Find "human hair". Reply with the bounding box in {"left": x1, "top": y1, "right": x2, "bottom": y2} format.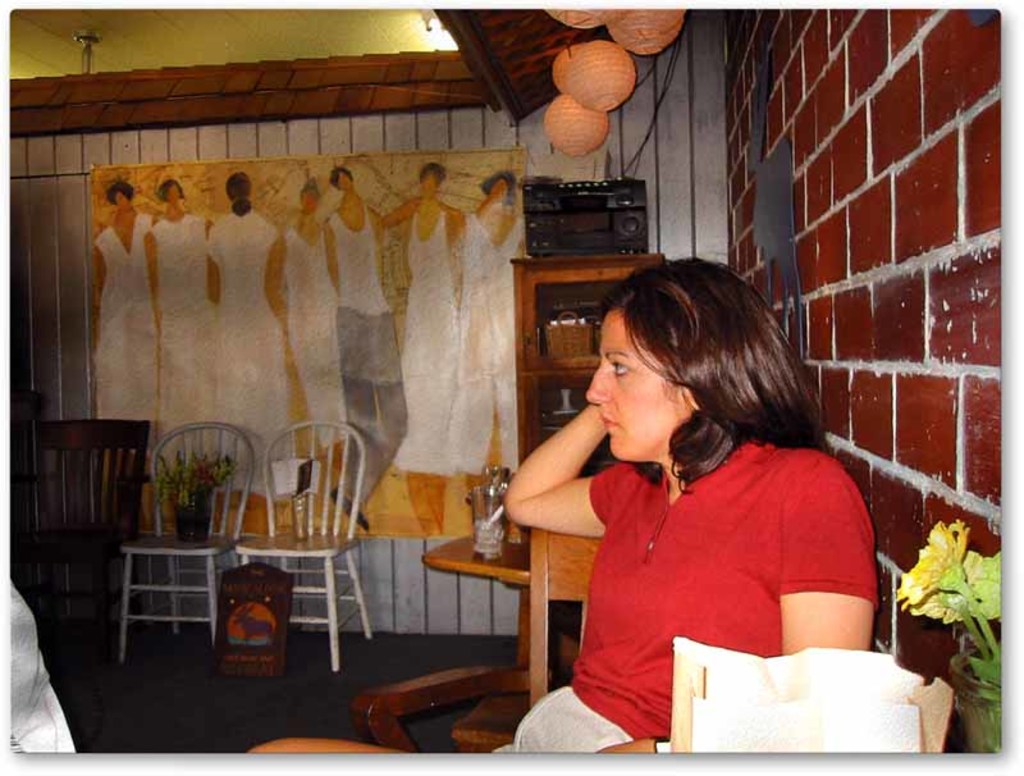
{"left": 224, "top": 169, "right": 256, "bottom": 215}.
